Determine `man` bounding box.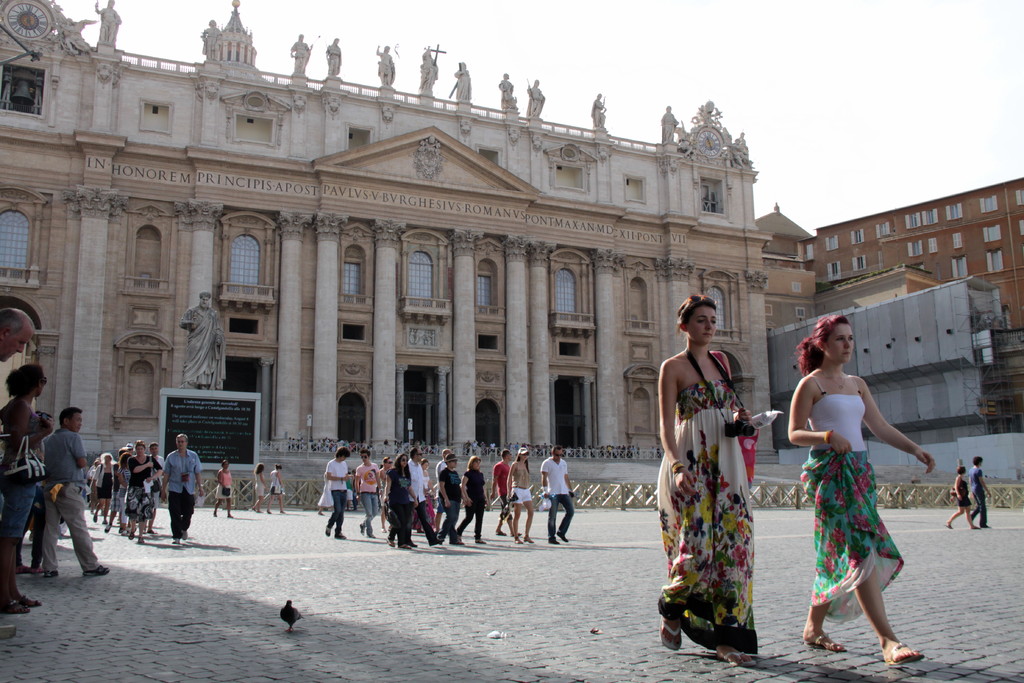
Determined: (x1=95, y1=0, x2=120, y2=47).
